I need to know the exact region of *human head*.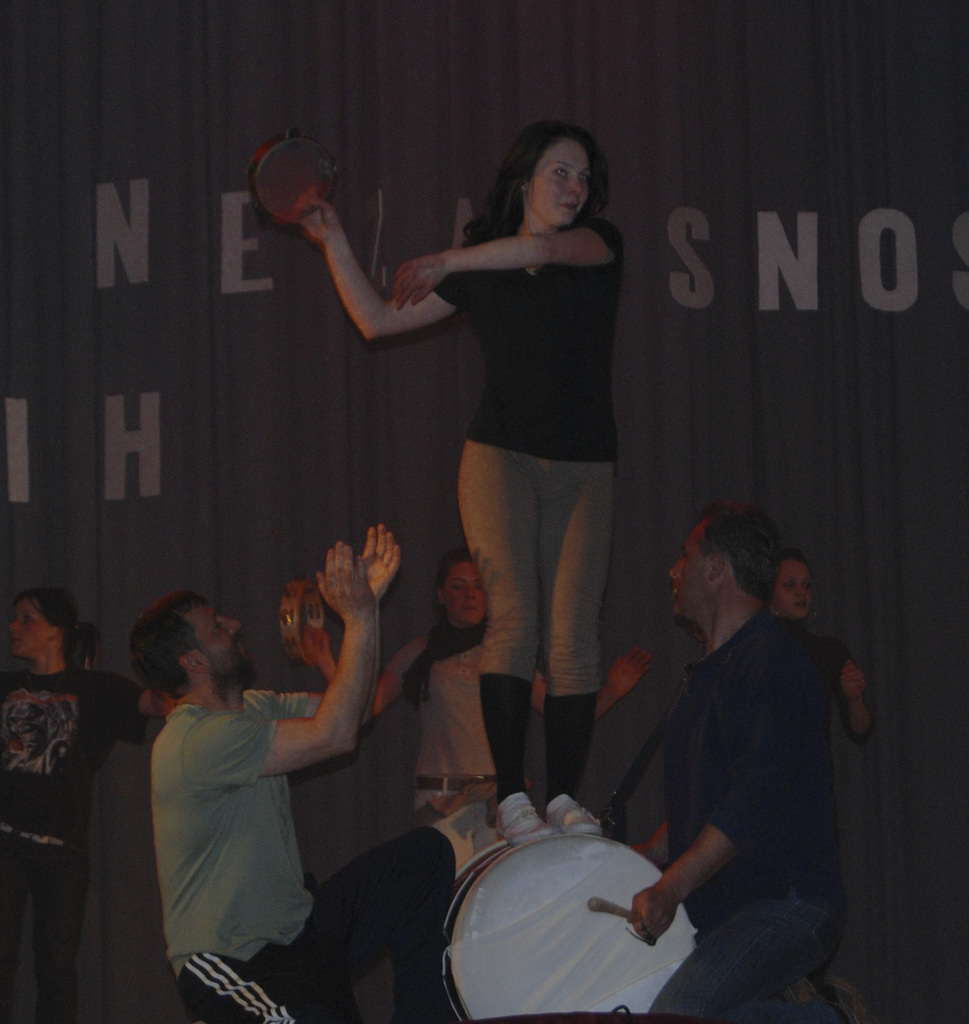
Region: [127,593,268,694].
